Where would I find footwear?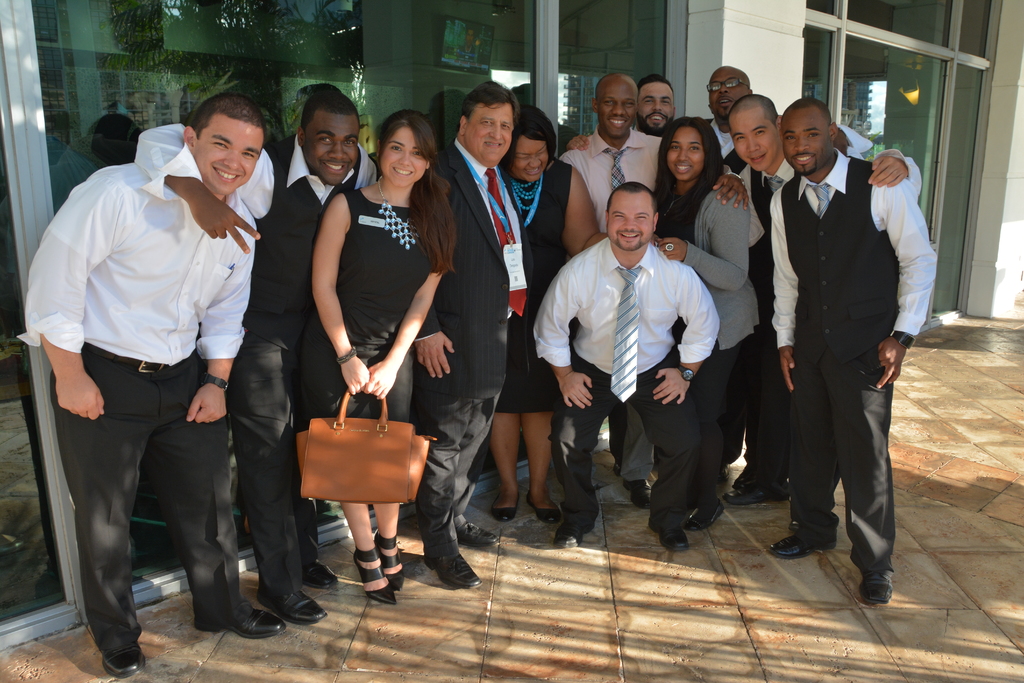
At <bbox>650, 509, 687, 553</bbox>.
